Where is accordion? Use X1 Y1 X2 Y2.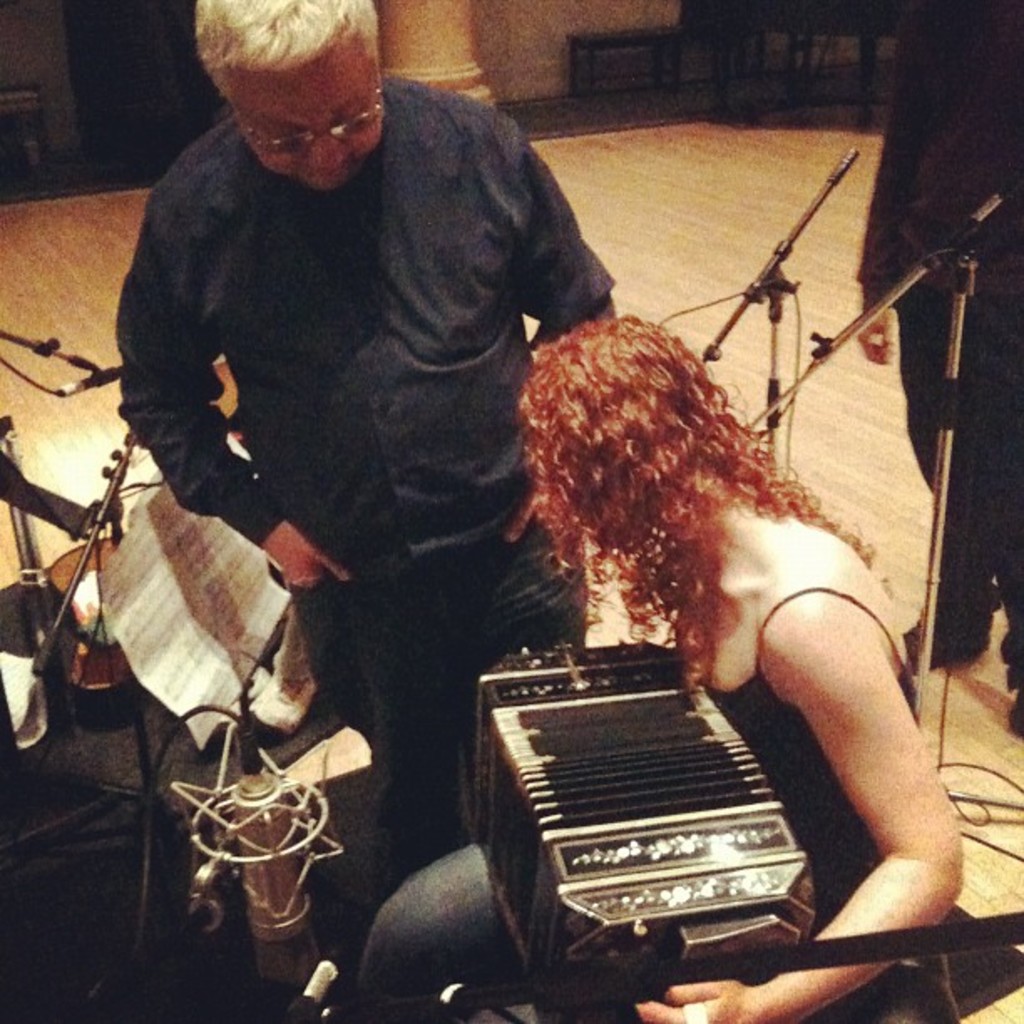
457 500 895 892.
